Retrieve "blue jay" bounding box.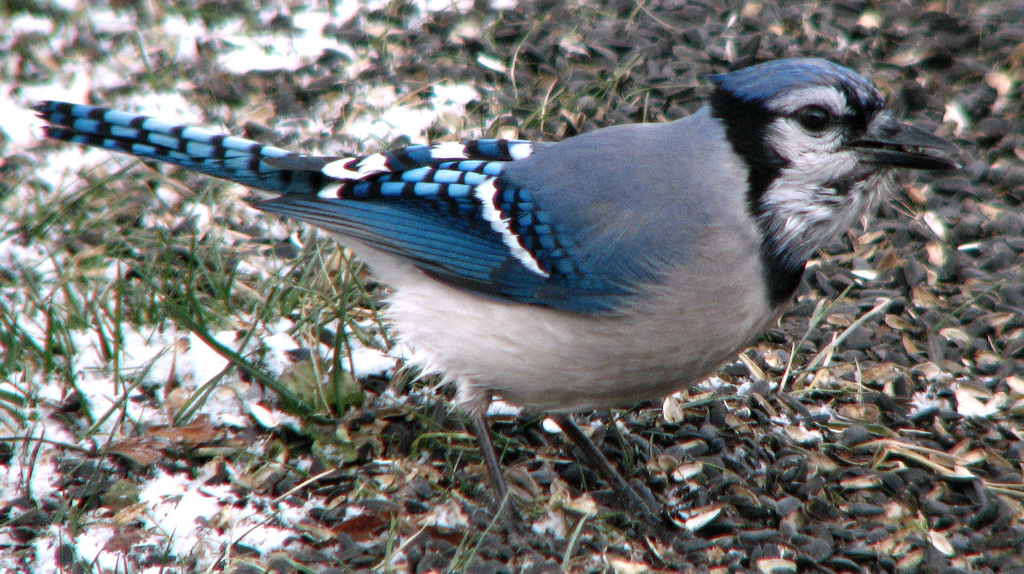
Bounding box: (x1=28, y1=53, x2=963, y2=561).
